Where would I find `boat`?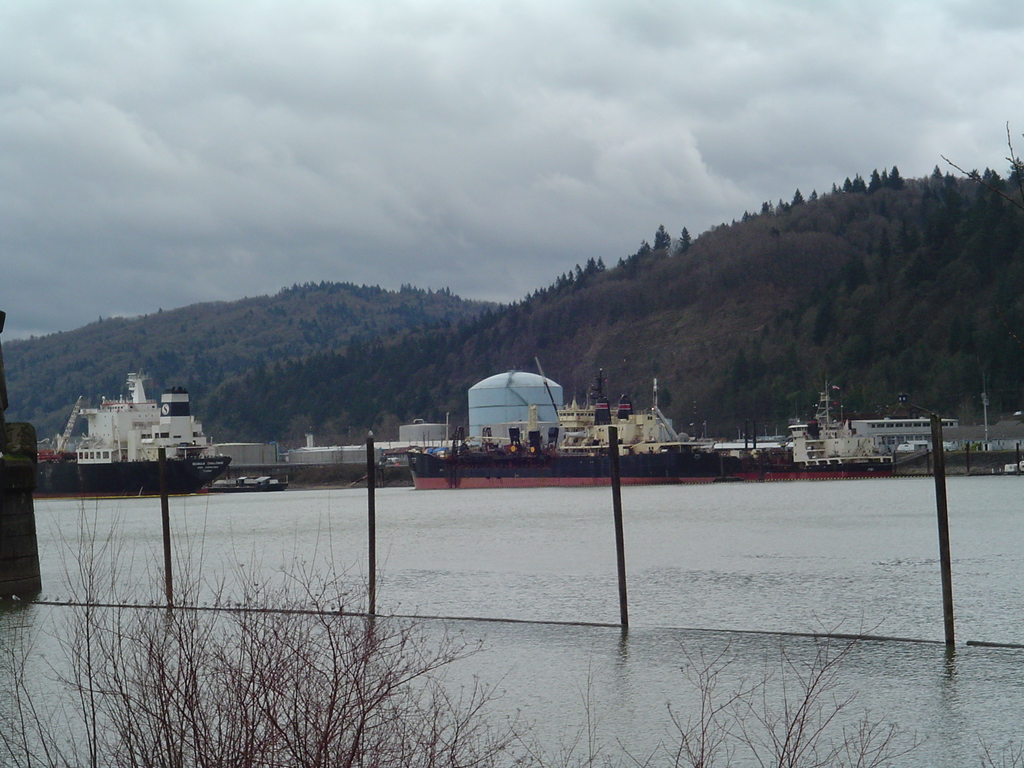
At select_region(31, 342, 247, 507).
